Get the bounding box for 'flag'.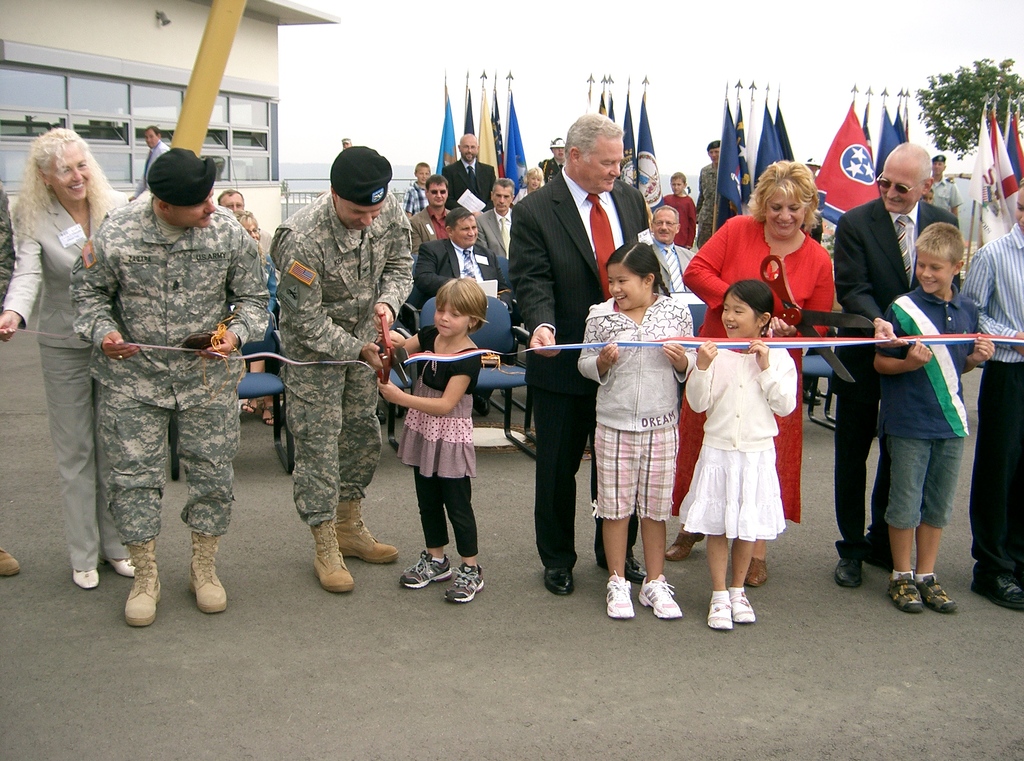
BBox(813, 97, 879, 223).
